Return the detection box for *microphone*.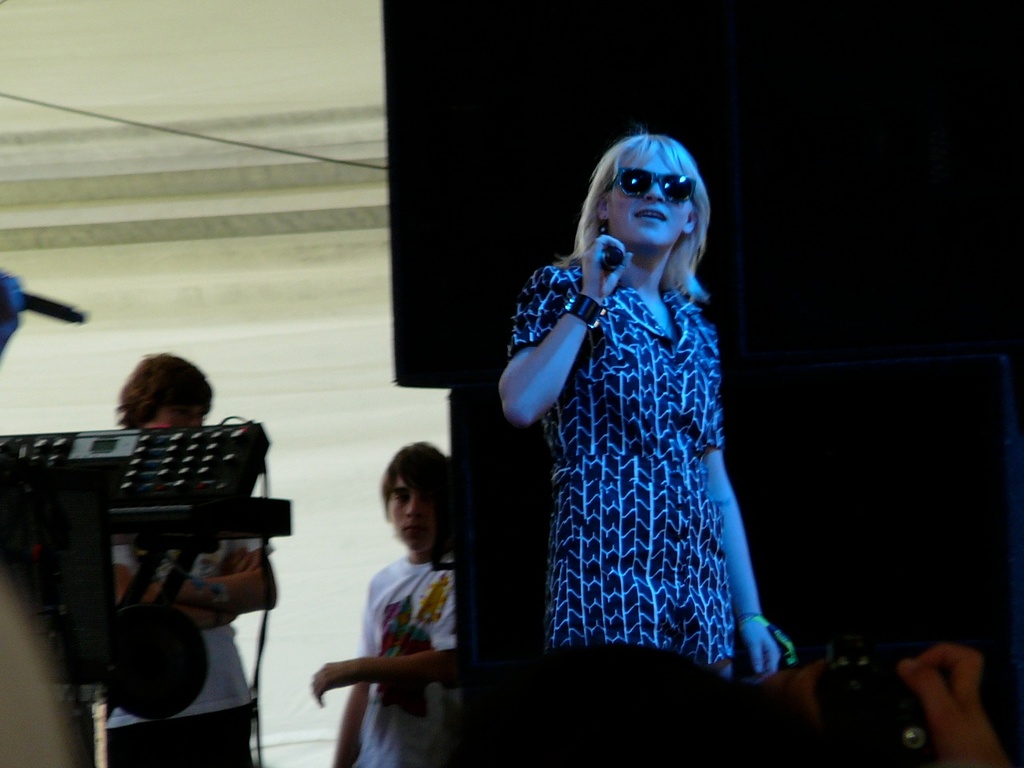
left=593, top=230, right=626, bottom=282.
